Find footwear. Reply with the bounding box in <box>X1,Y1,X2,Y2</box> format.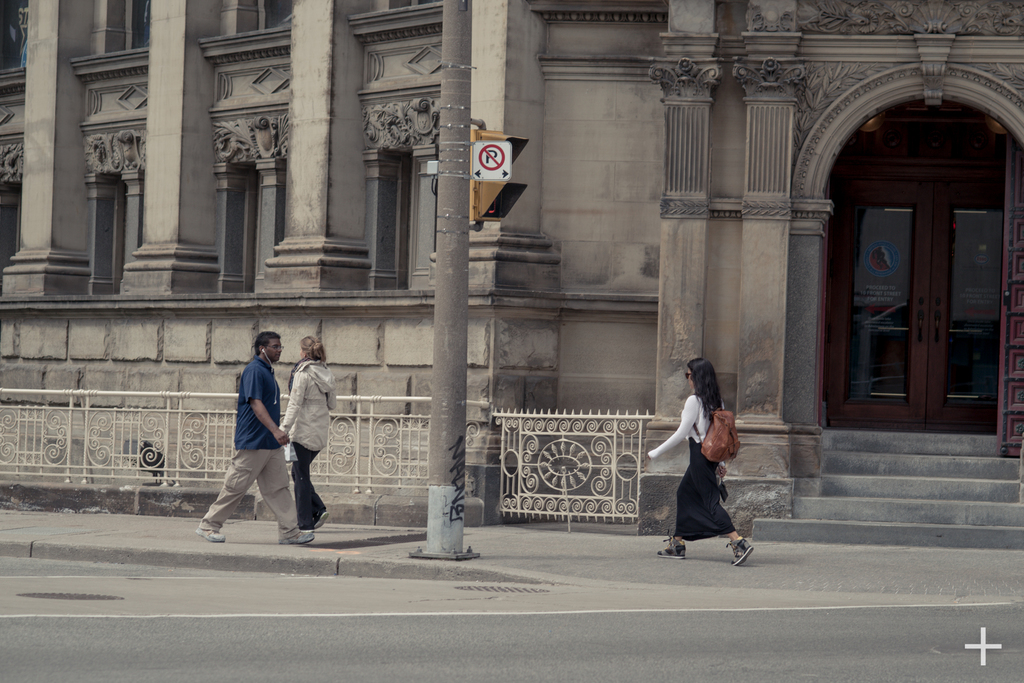
<box>316,508,329,529</box>.
